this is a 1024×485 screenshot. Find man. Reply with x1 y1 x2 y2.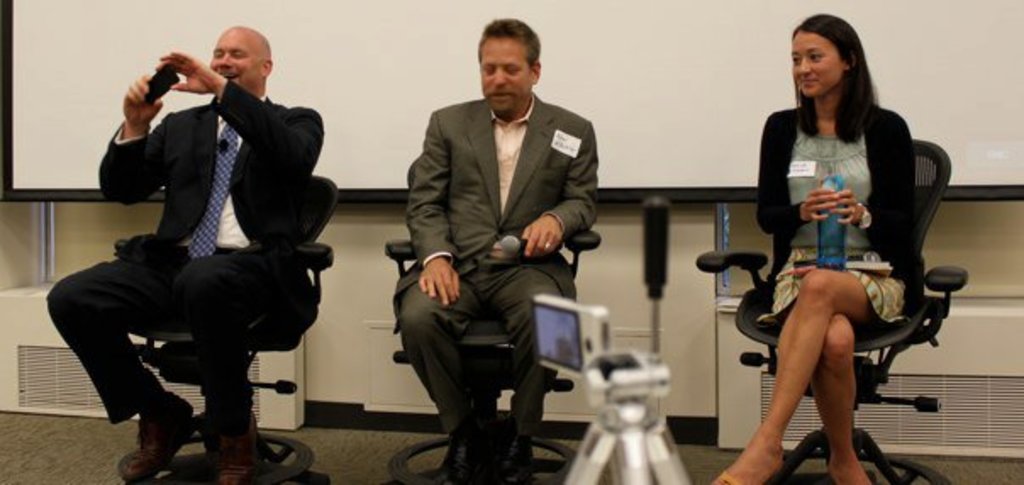
66 10 331 463.
